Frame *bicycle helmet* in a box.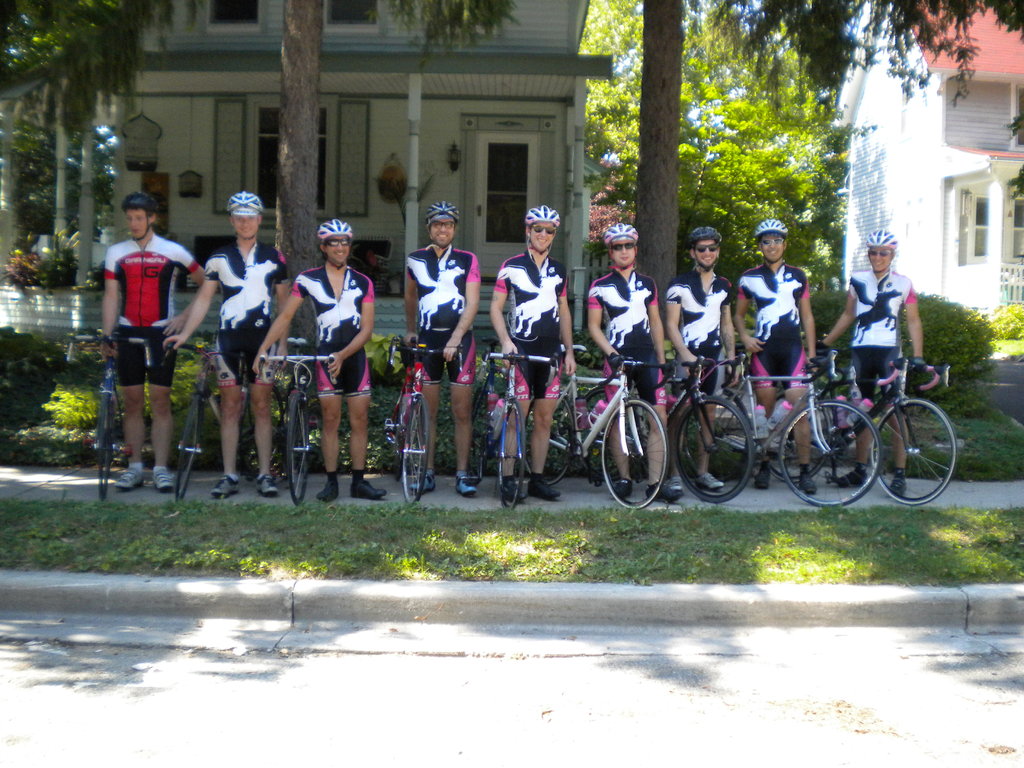
<box>424,204,457,224</box>.
